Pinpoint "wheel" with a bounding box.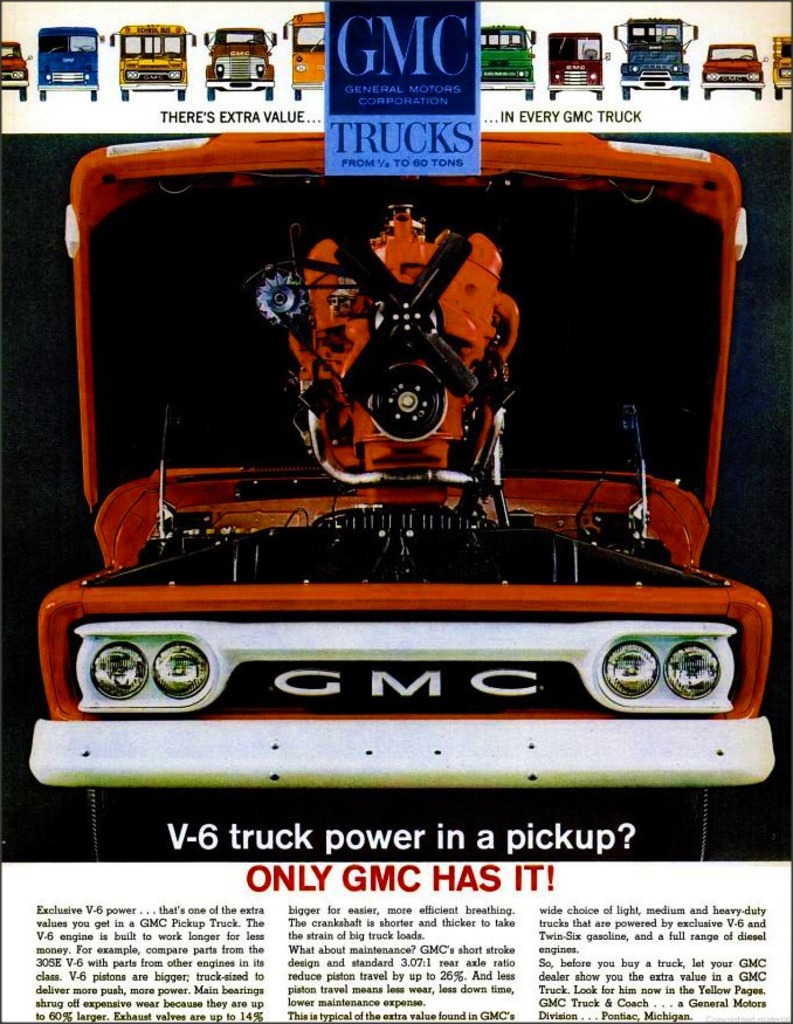
(775, 83, 785, 97).
